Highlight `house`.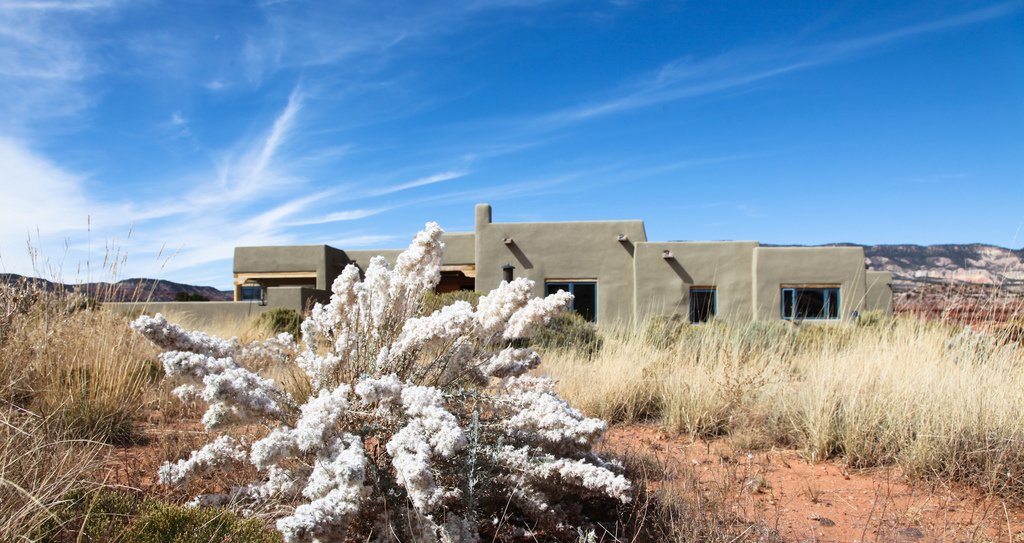
Highlighted region: region(476, 211, 649, 334).
